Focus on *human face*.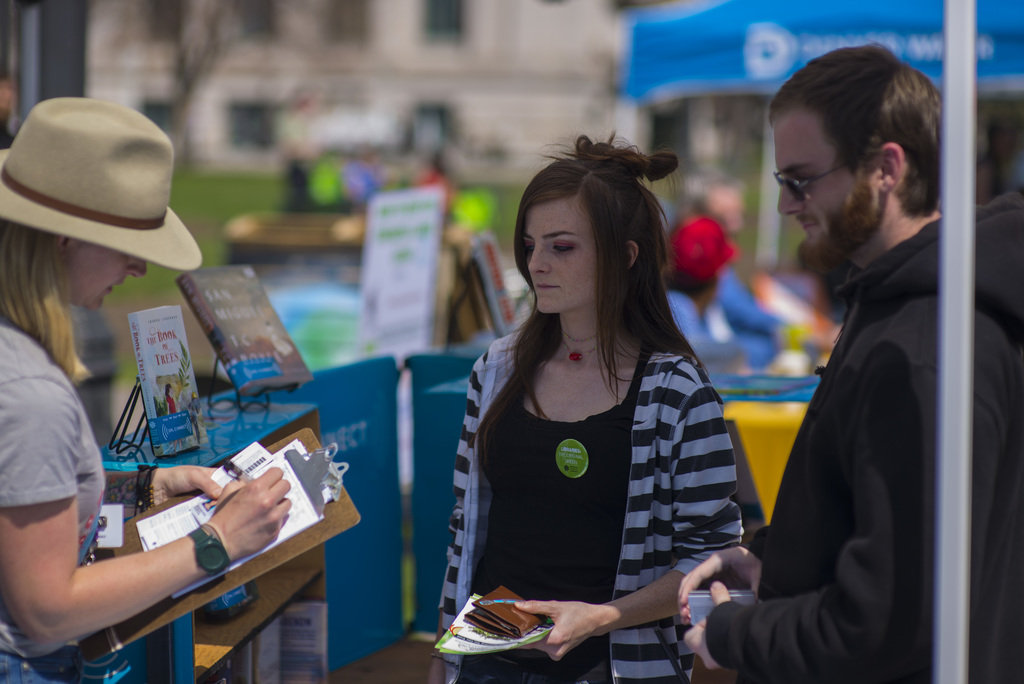
Focused at 525 195 602 313.
